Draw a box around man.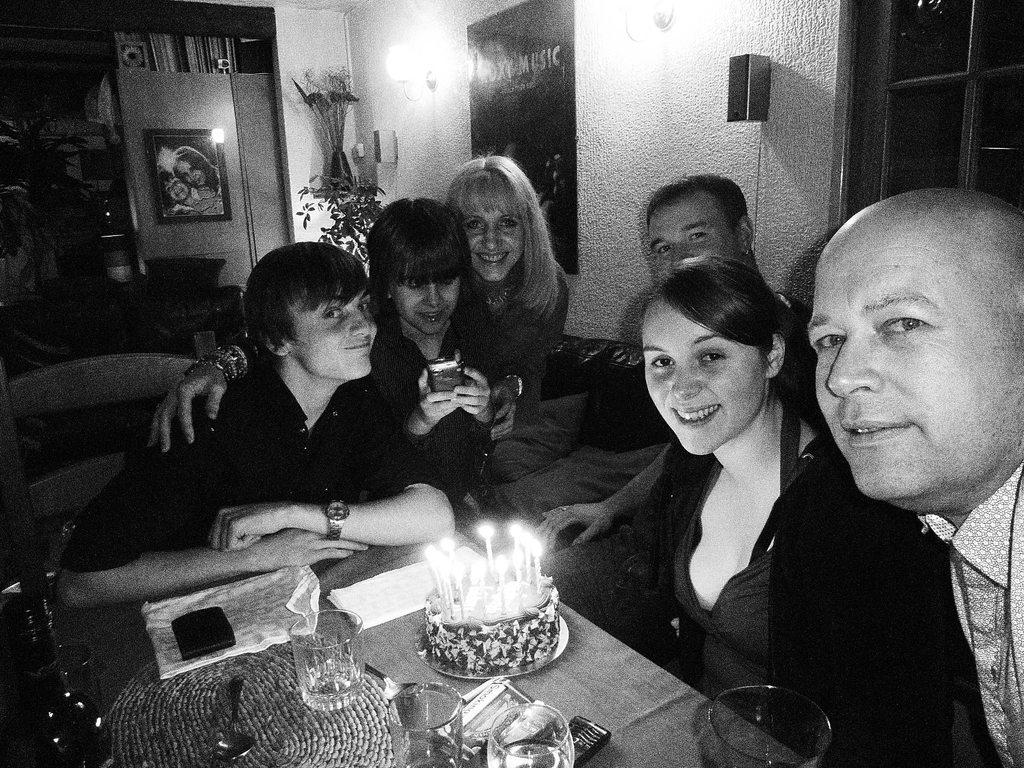
crop(812, 179, 1023, 767).
